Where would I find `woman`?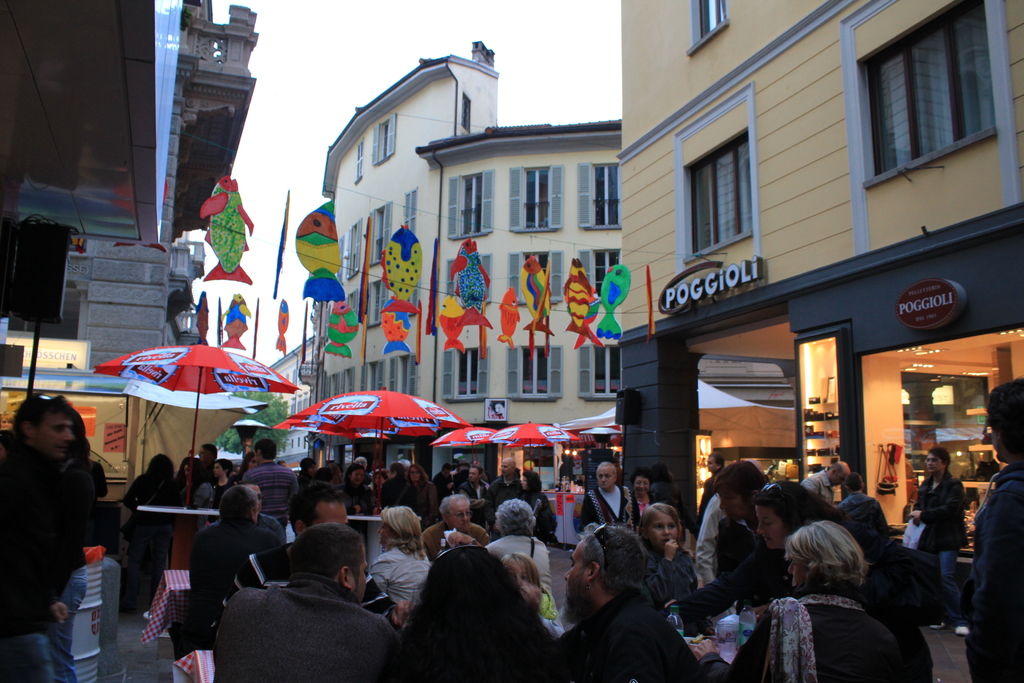
At 637,500,701,618.
